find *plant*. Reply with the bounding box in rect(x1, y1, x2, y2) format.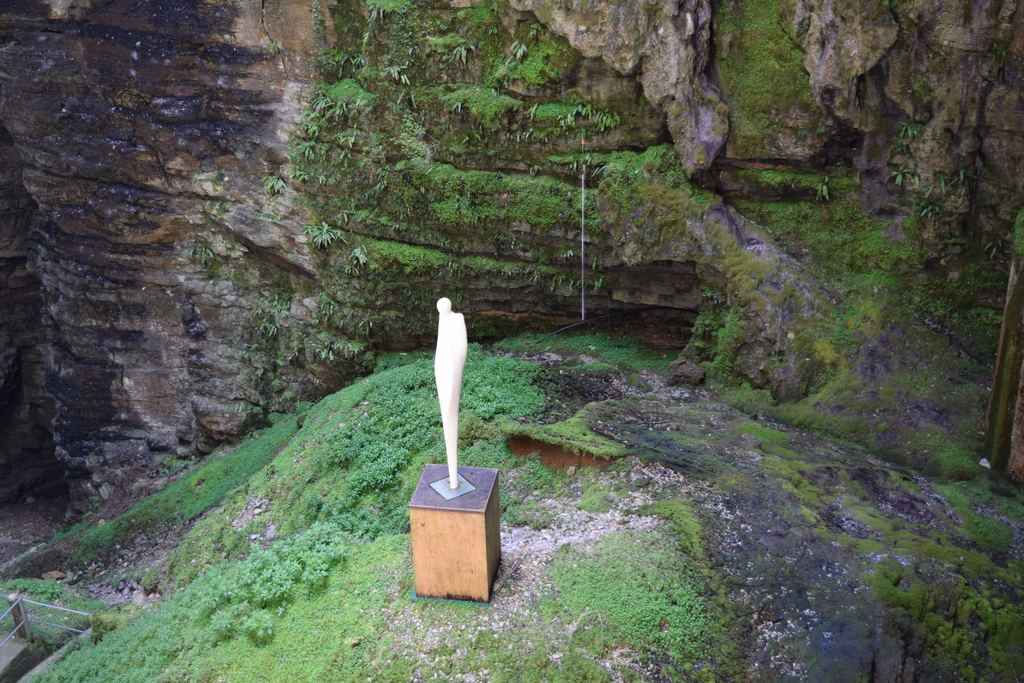
rect(405, 44, 420, 58).
